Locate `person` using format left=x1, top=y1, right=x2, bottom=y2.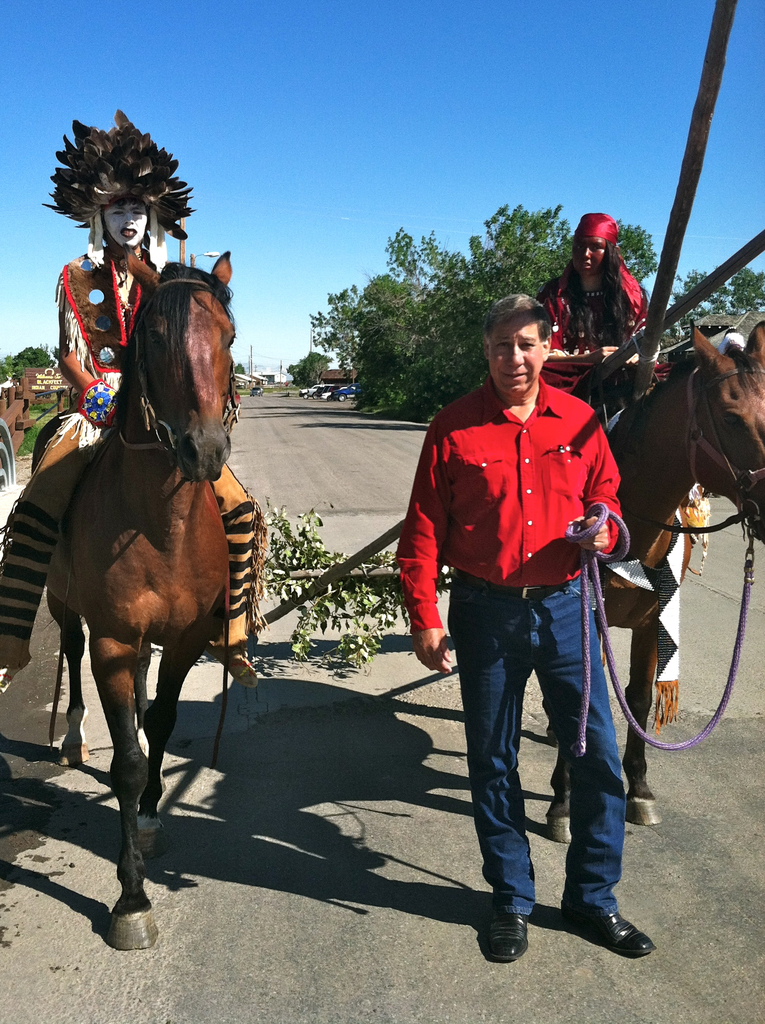
left=408, top=273, right=643, bottom=952.
